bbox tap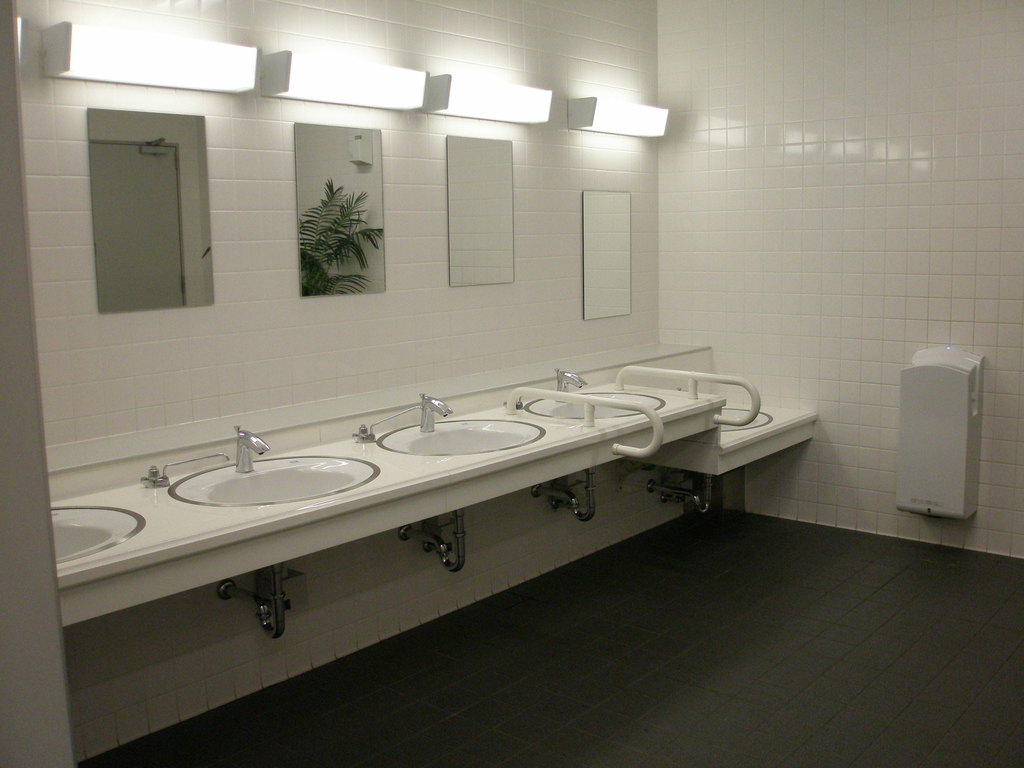
<region>234, 424, 269, 472</region>
